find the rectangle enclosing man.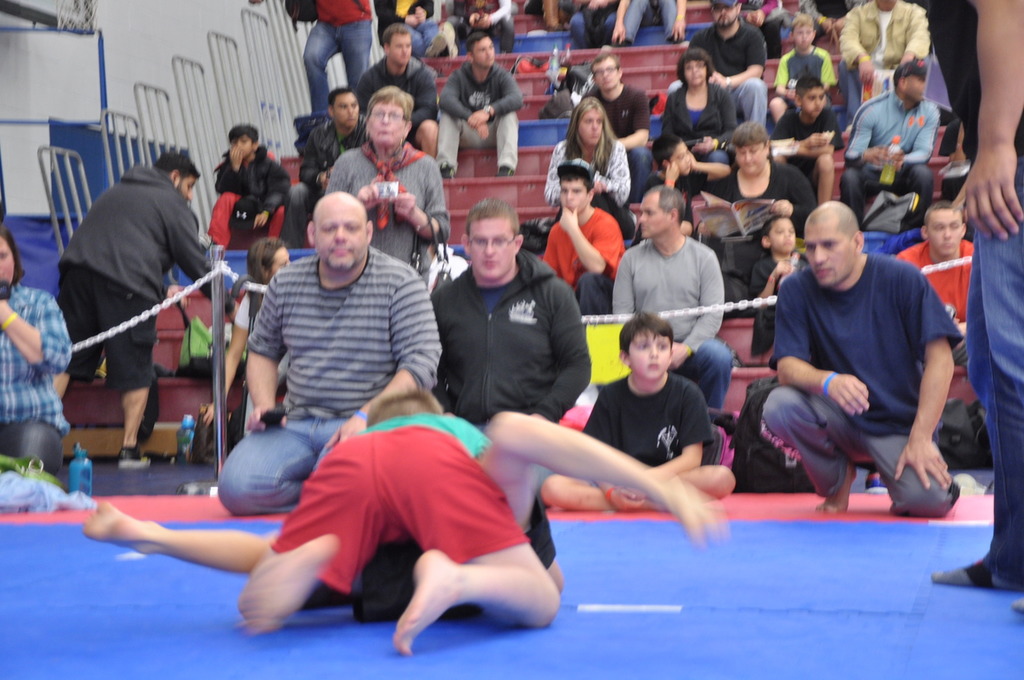
0, 231, 77, 498.
